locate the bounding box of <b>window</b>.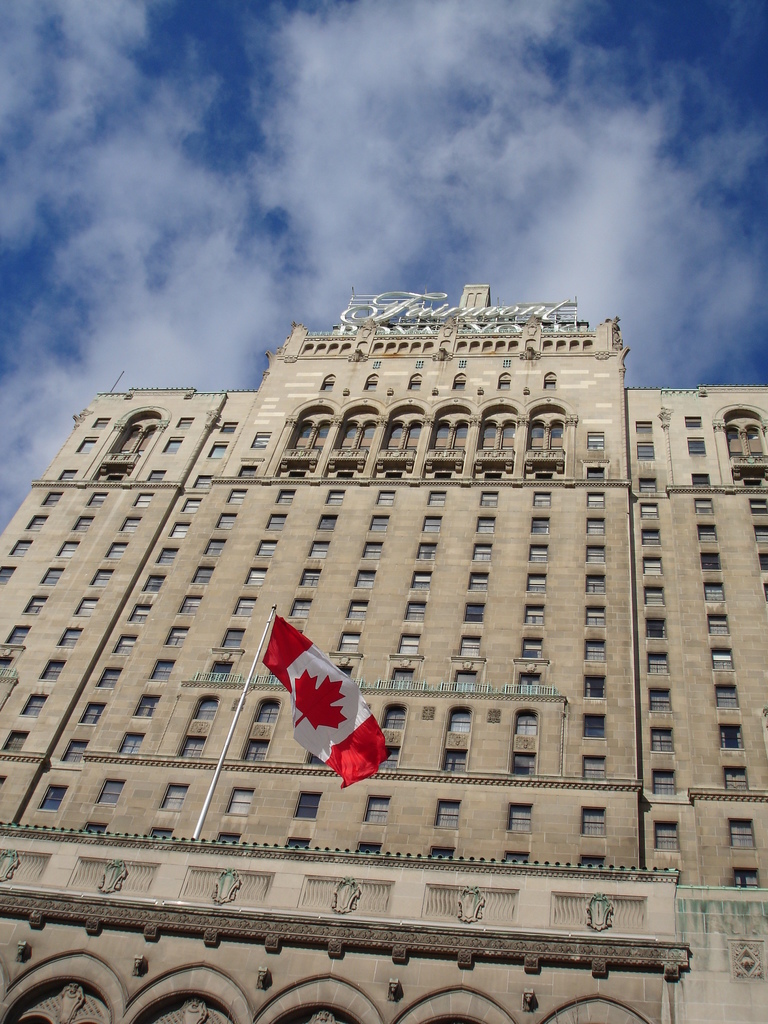
Bounding box: 105, 776, 124, 805.
